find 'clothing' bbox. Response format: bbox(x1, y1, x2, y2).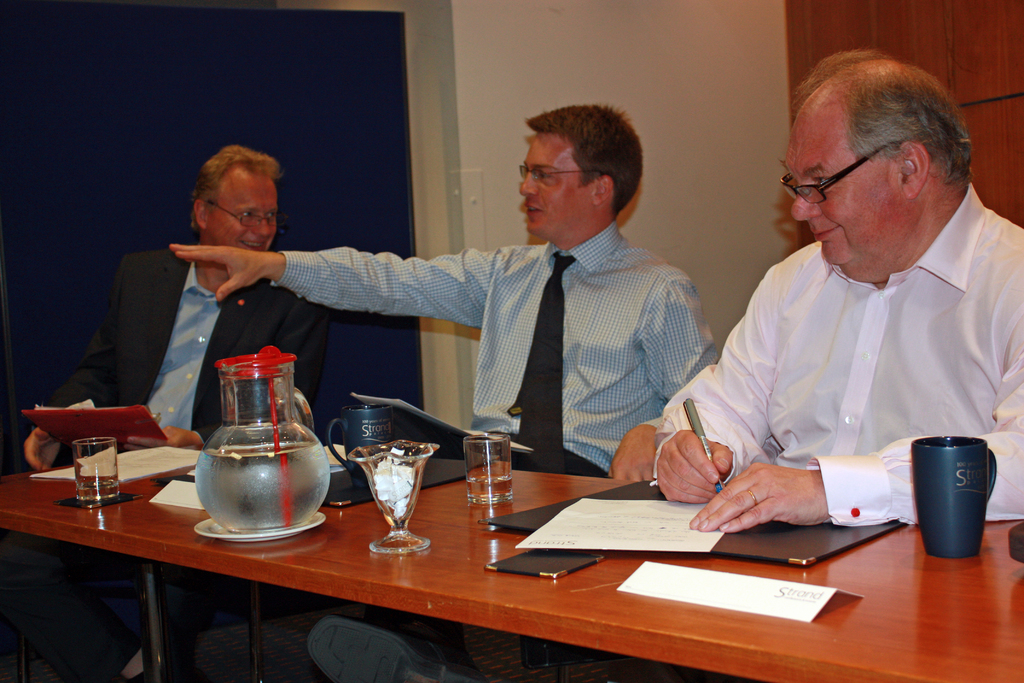
bbox(671, 168, 1018, 534).
